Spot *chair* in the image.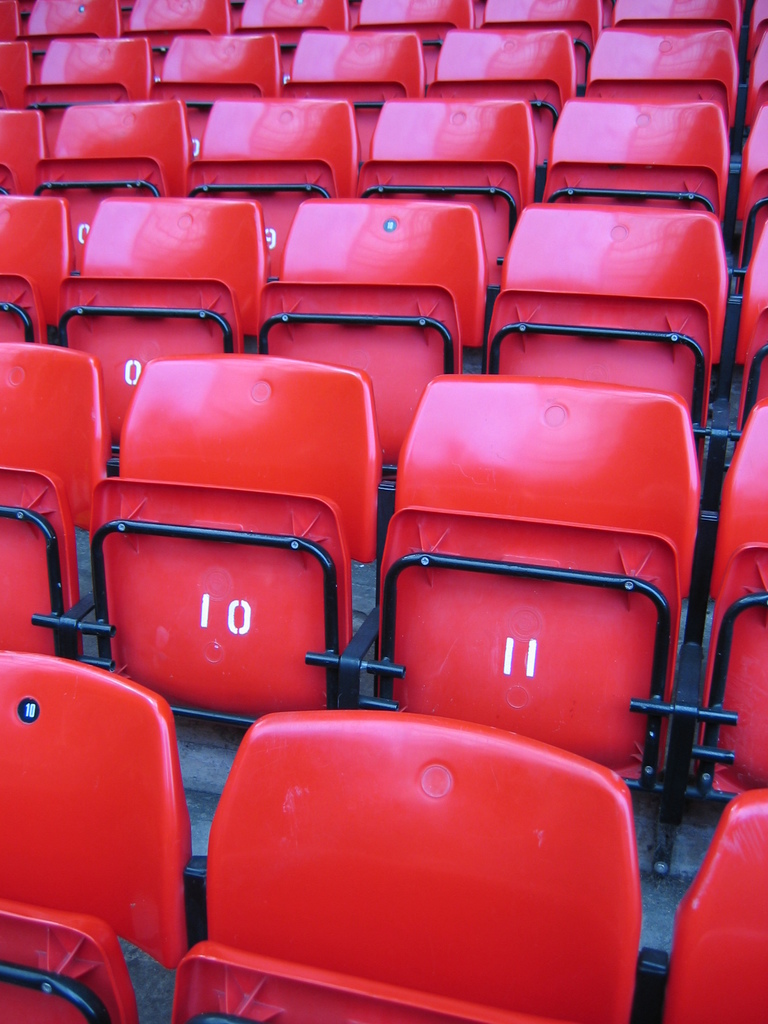
*chair* found at {"left": 544, "top": 93, "right": 730, "bottom": 252}.
